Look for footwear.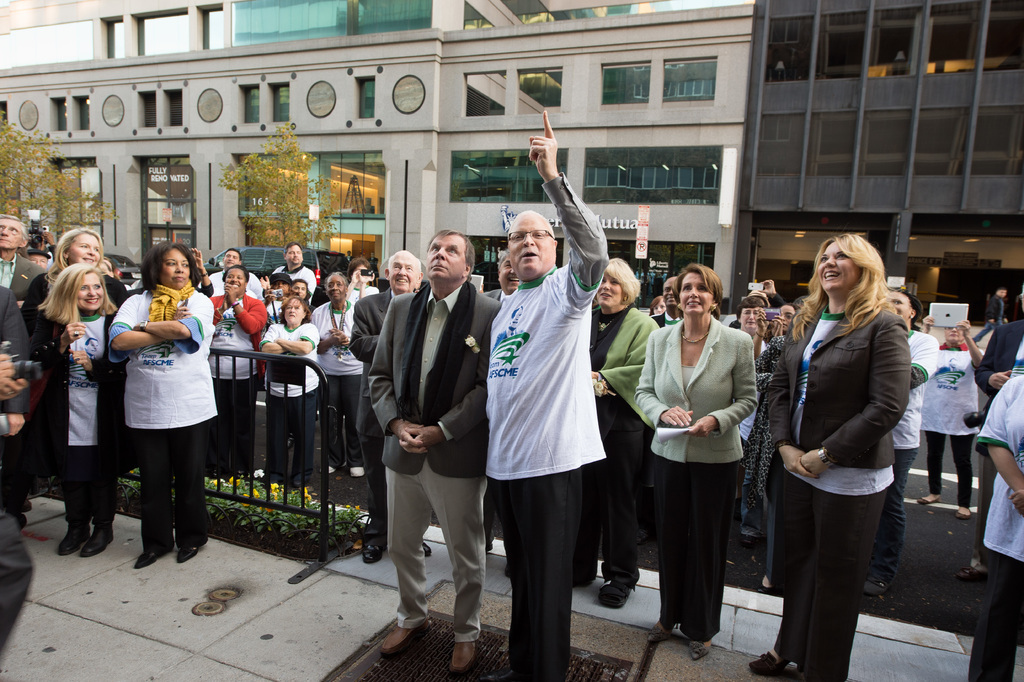
Found: [left=381, top=619, right=426, bottom=651].
